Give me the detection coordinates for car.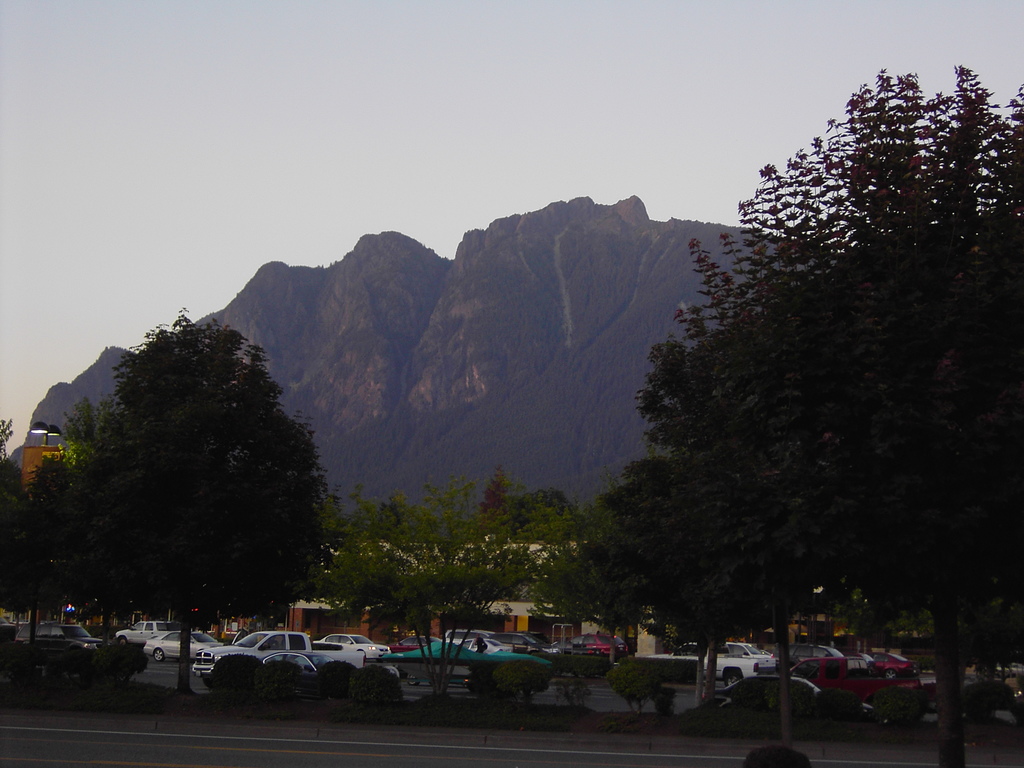
(x1=561, y1=631, x2=627, y2=661).
